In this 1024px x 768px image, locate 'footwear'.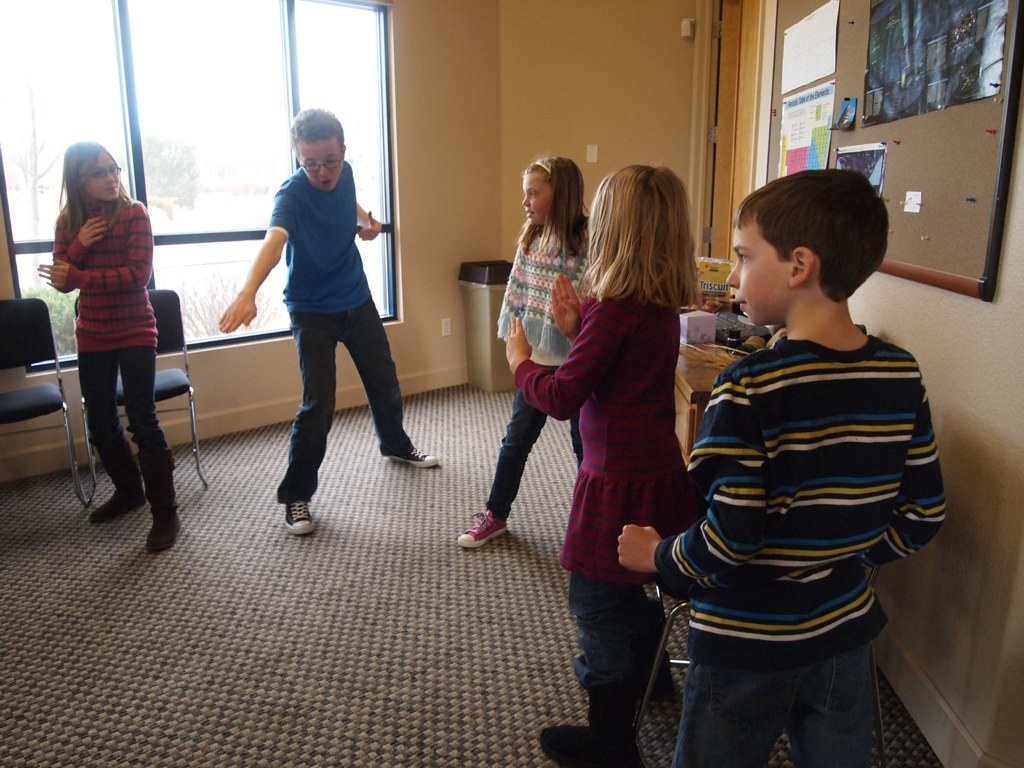
Bounding box: {"x1": 456, "y1": 507, "x2": 511, "y2": 549}.
